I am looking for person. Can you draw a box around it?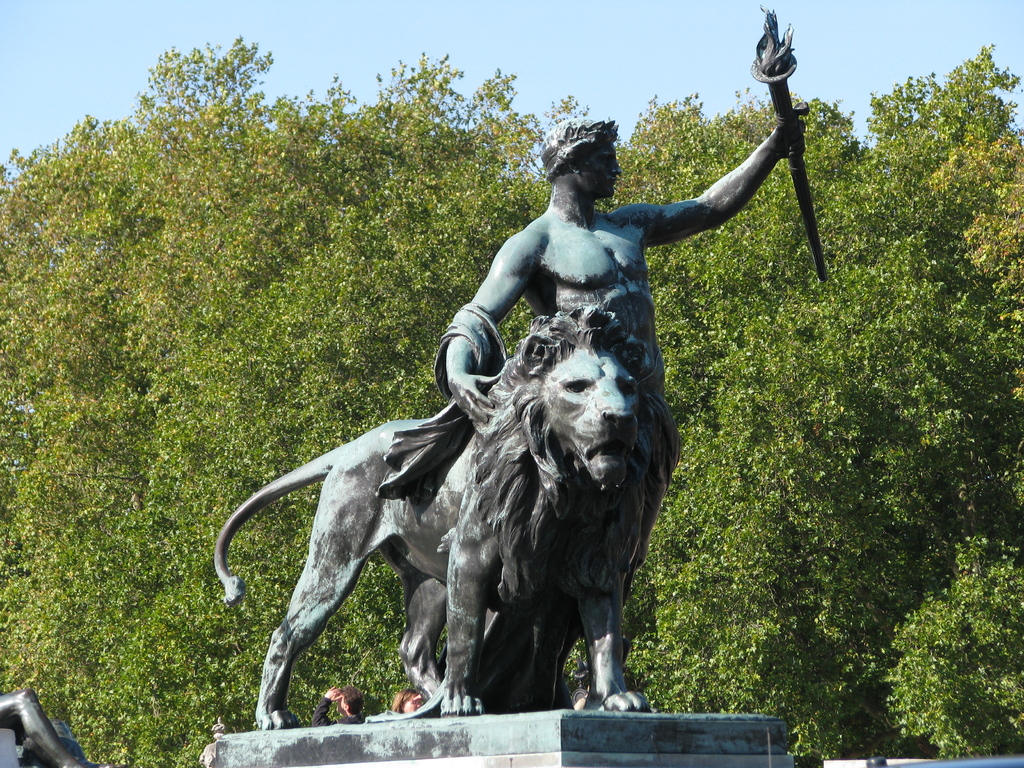
Sure, the bounding box is [313,682,367,725].
